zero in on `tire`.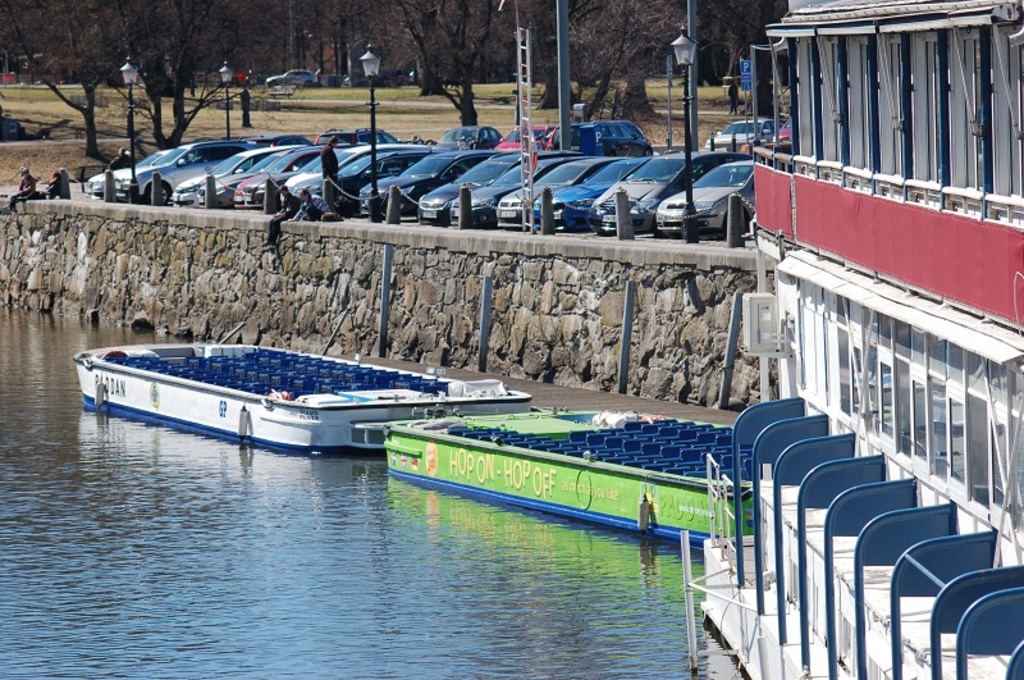
Zeroed in: <bbox>644, 143, 657, 155</bbox>.
